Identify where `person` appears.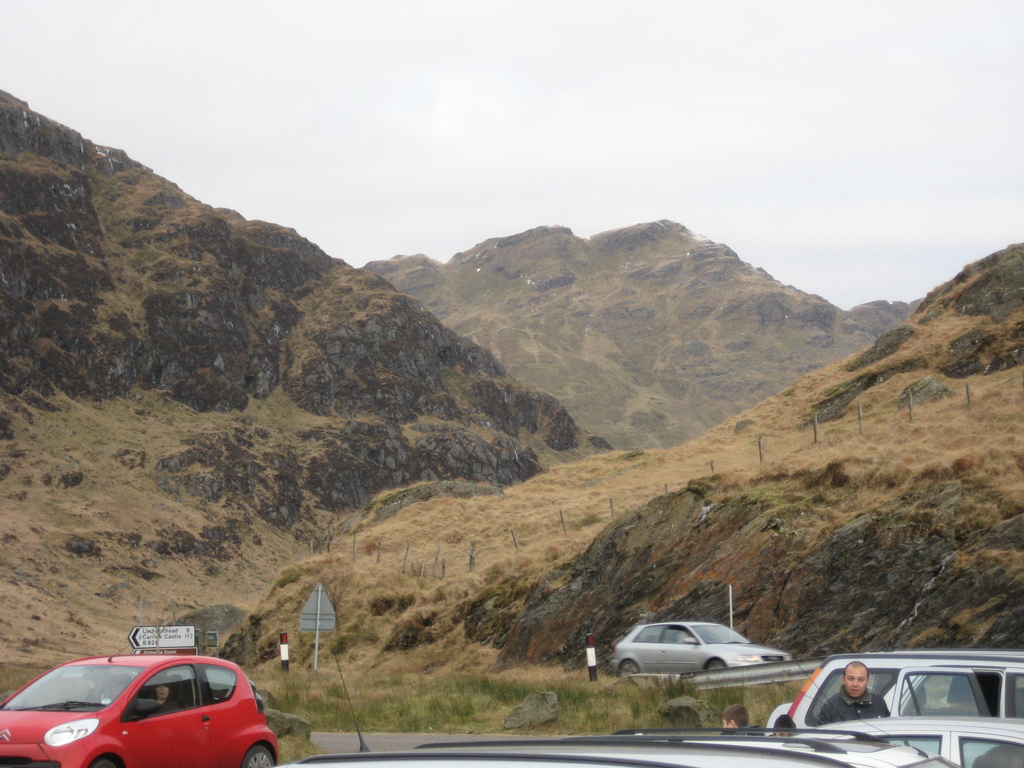
Appears at (left=820, top=662, right=896, bottom=724).
